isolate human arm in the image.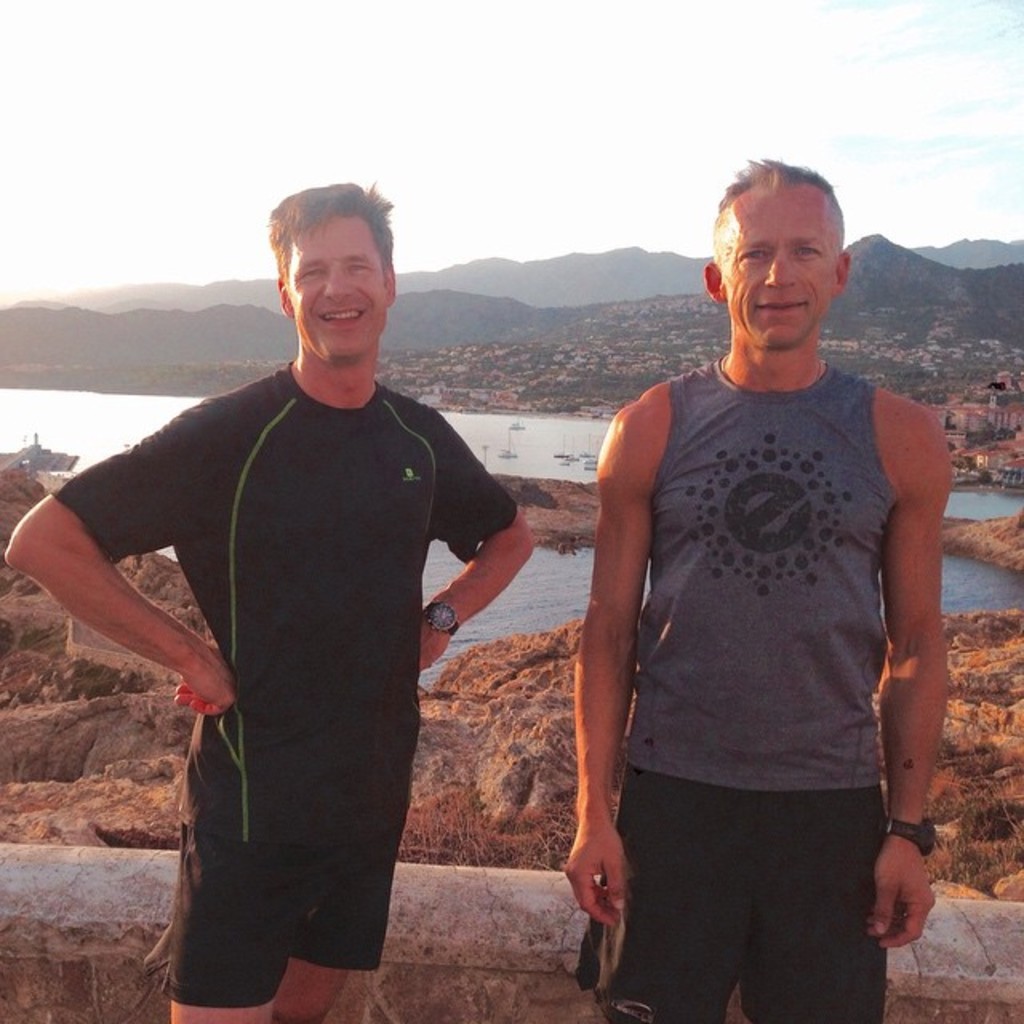
Isolated region: box(16, 458, 208, 744).
